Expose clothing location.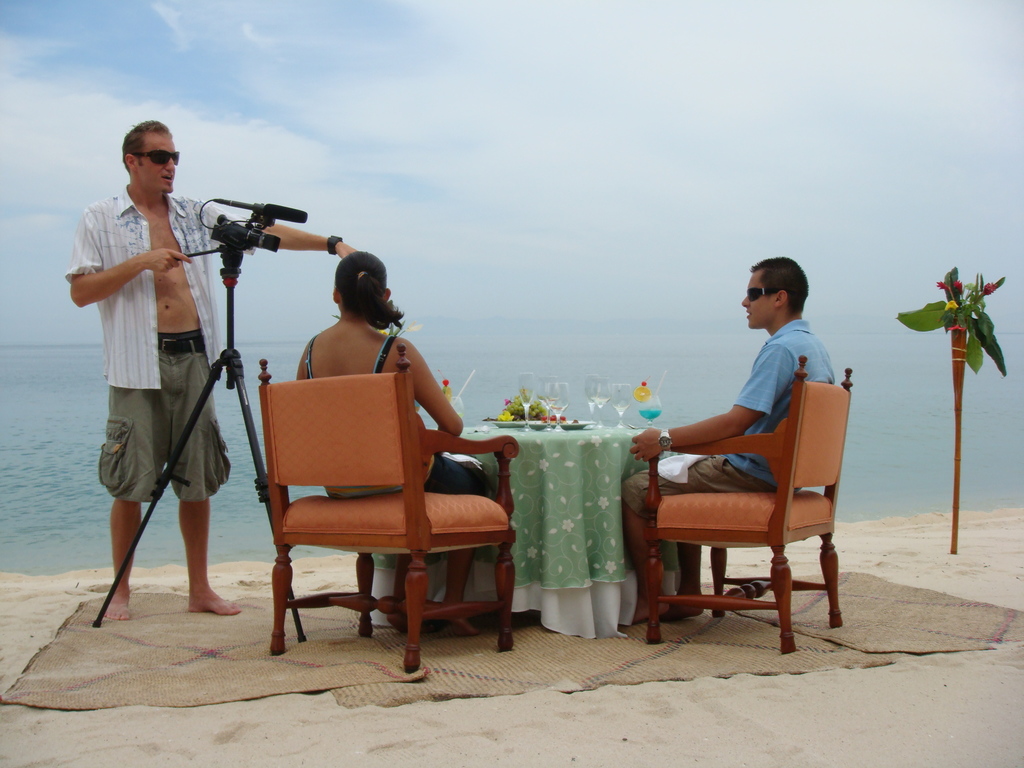
Exposed at pyautogui.locateOnScreen(738, 322, 835, 488).
